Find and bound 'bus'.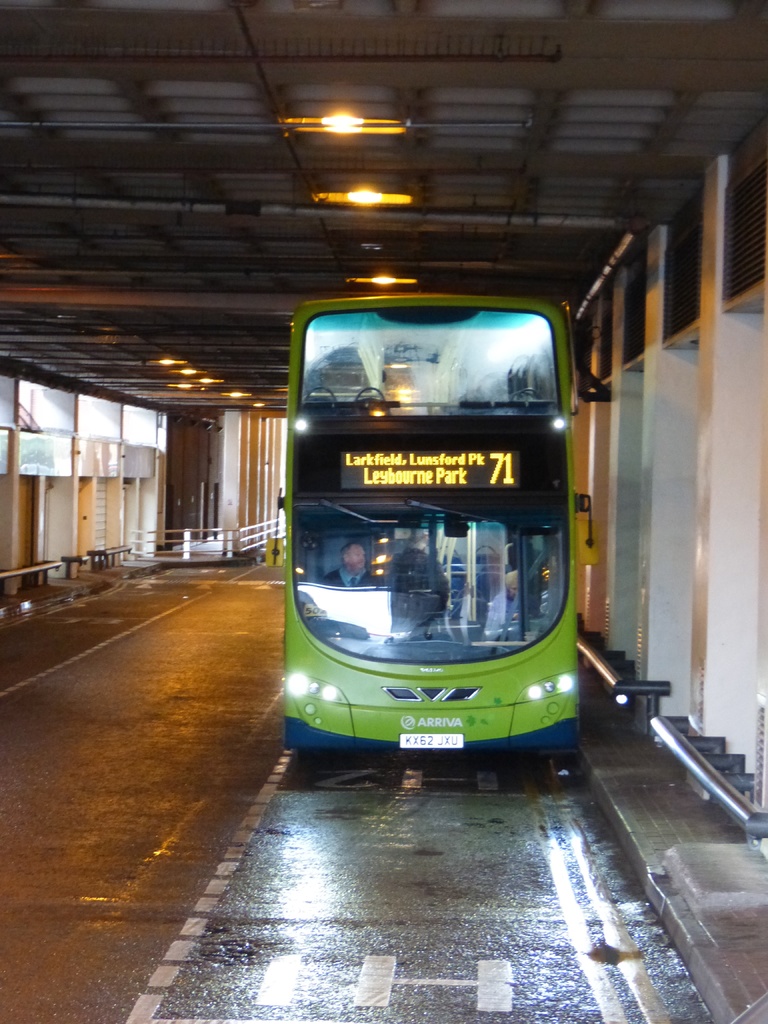
Bound: bbox=[276, 287, 604, 764].
